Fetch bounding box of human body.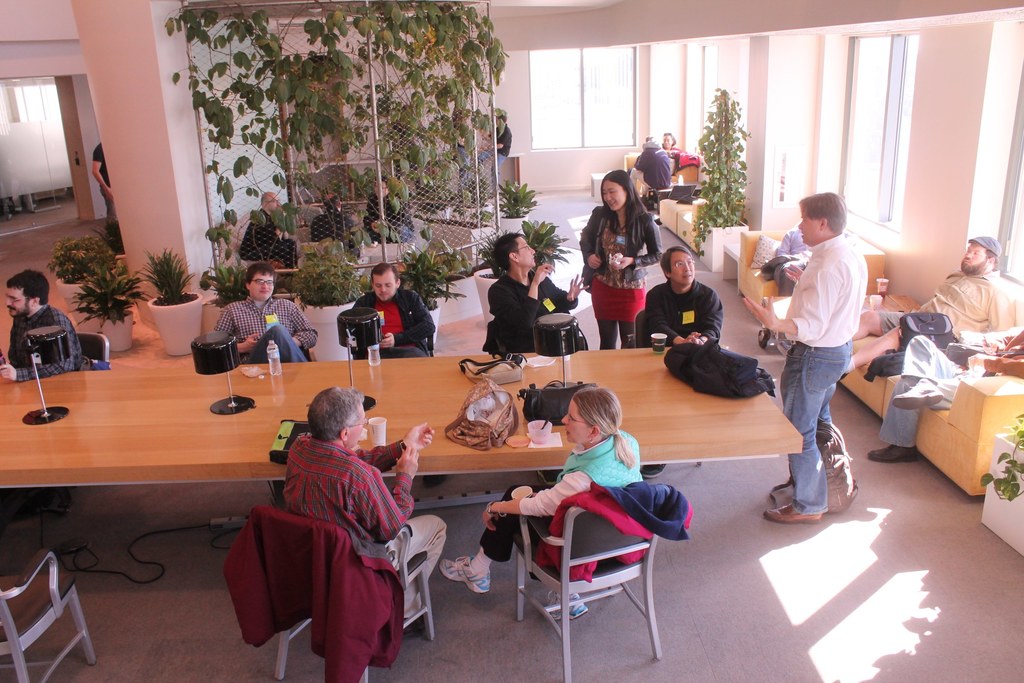
Bbox: l=582, t=172, r=666, b=342.
